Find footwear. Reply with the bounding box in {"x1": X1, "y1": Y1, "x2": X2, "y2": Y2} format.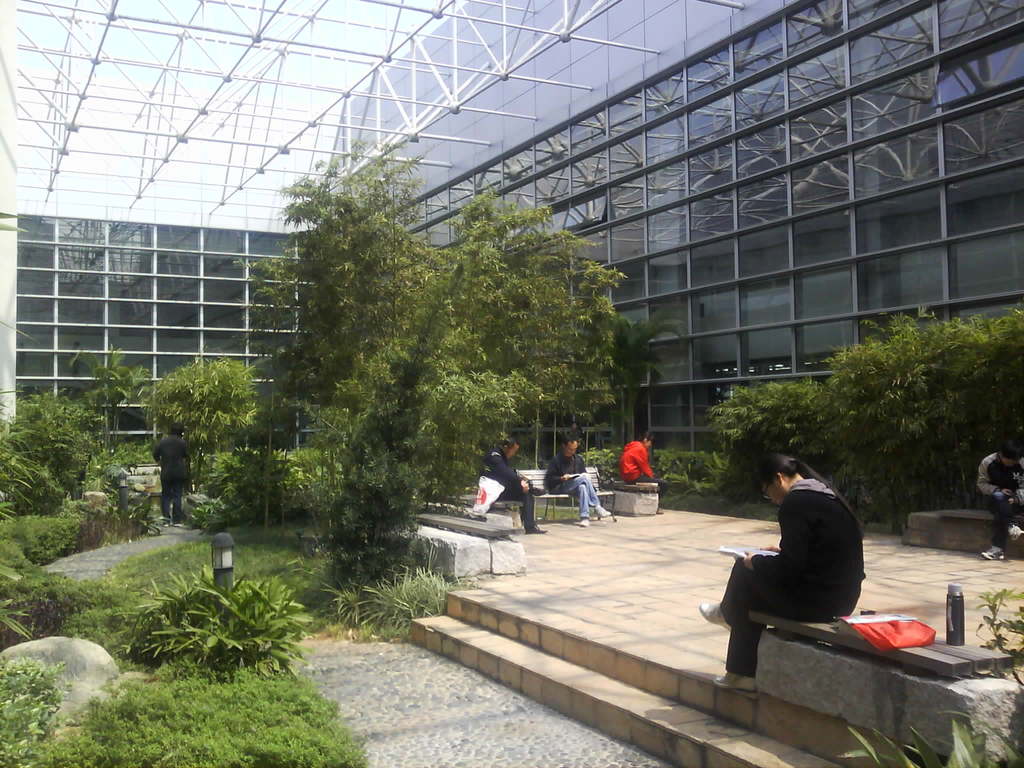
{"x1": 1010, "y1": 523, "x2": 1023, "y2": 540}.
